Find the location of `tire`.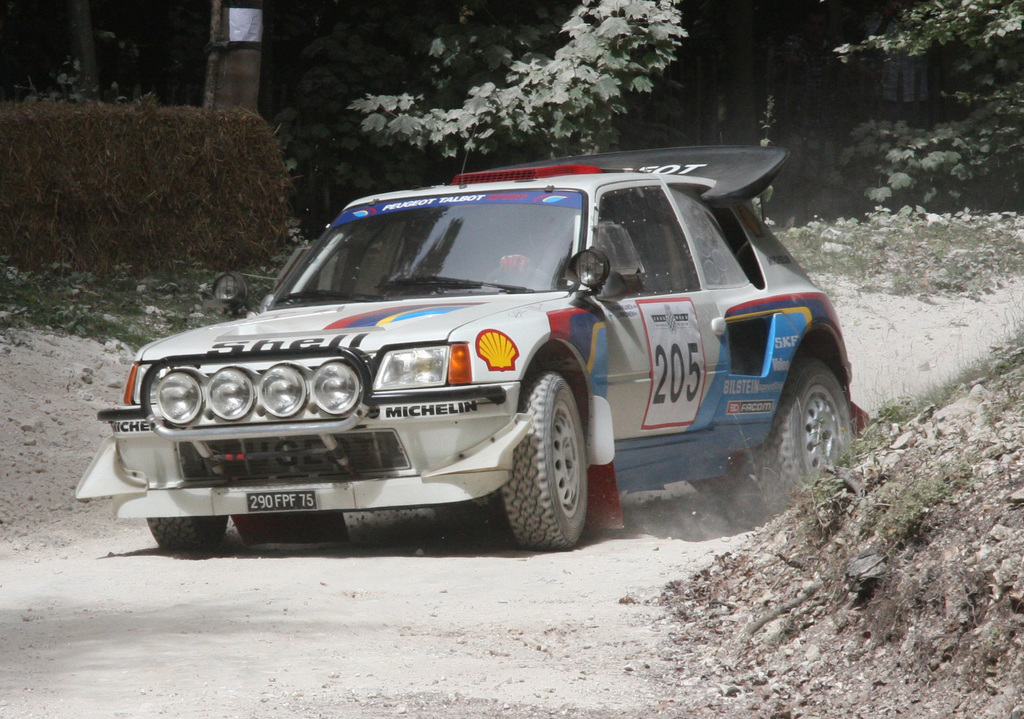
Location: 499,369,589,551.
